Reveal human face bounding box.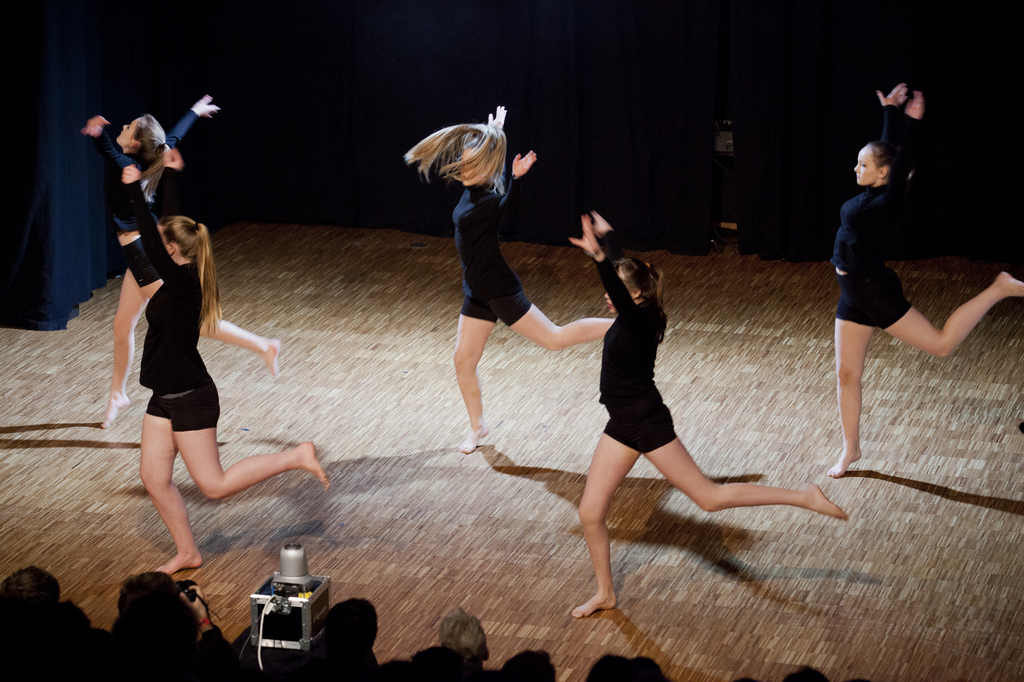
Revealed: [x1=115, y1=115, x2=145, y2=146].
